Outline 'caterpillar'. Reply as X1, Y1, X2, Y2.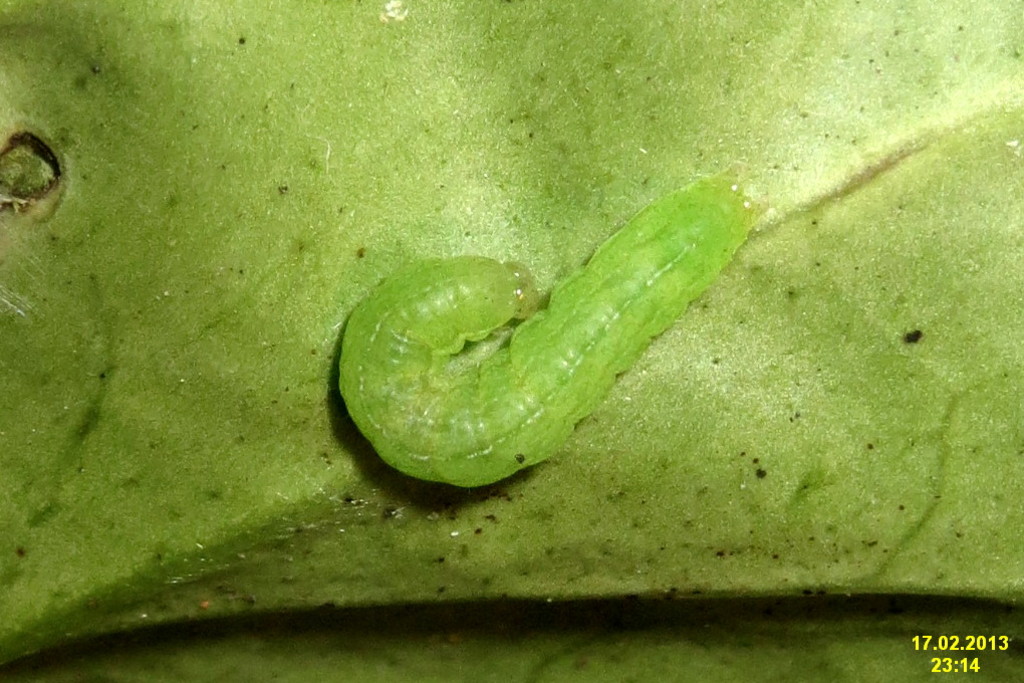
339, 156, 762, 485.
